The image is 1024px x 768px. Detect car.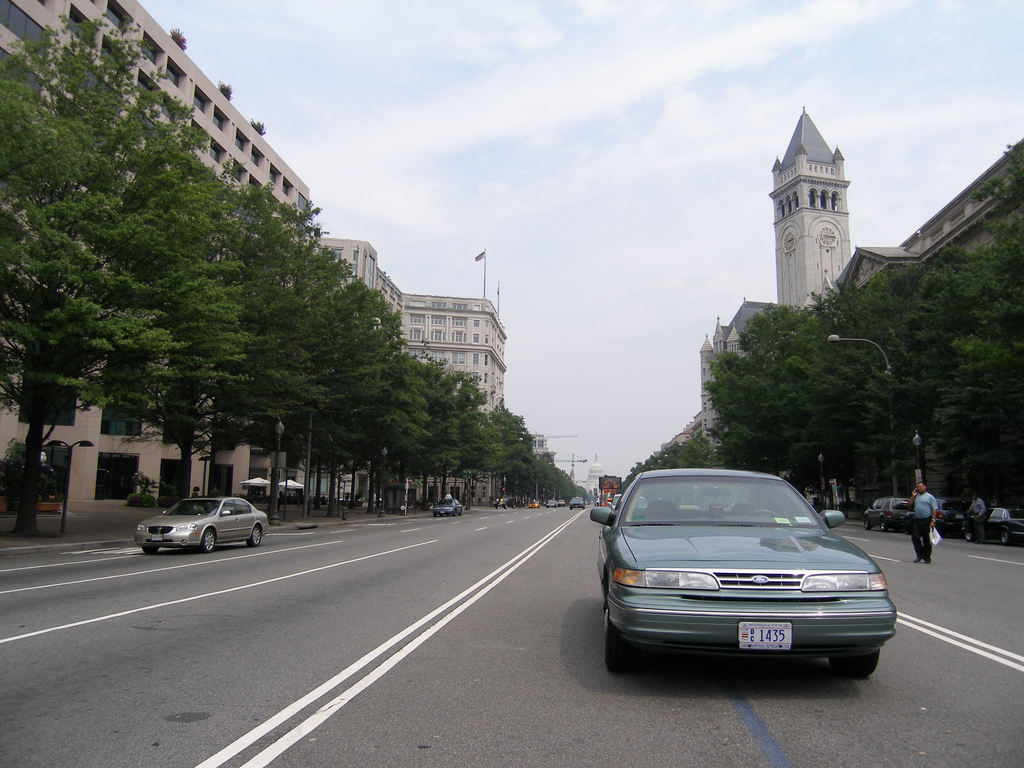
Detection: x1=428 y1=499 x2=467 y2=513.
